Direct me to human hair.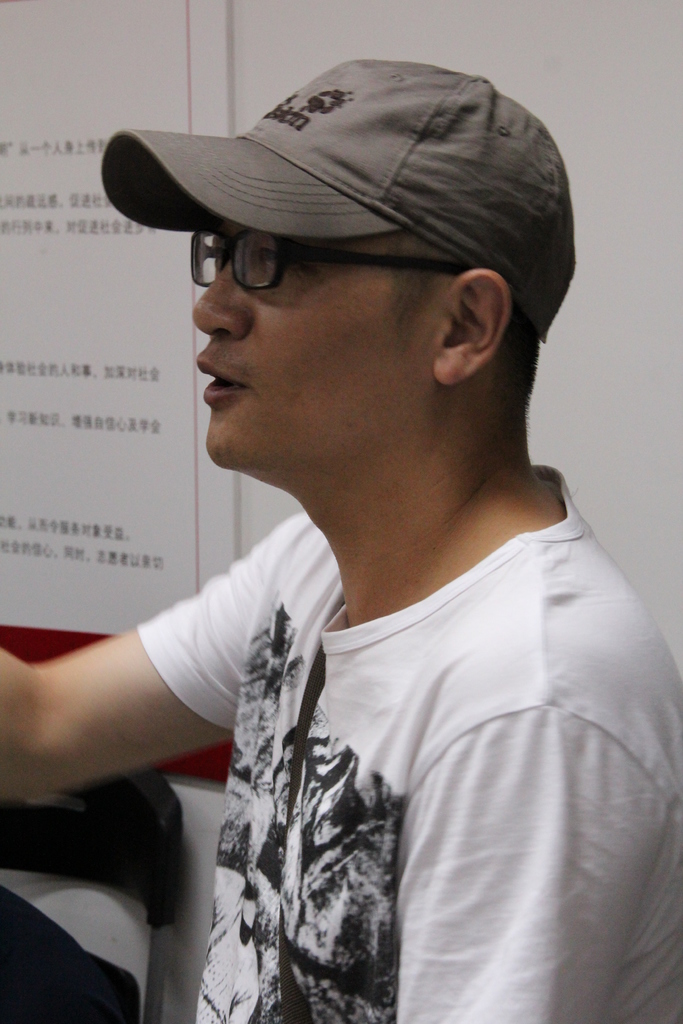
Direction: bbox=[384, 221, 466, 355].
